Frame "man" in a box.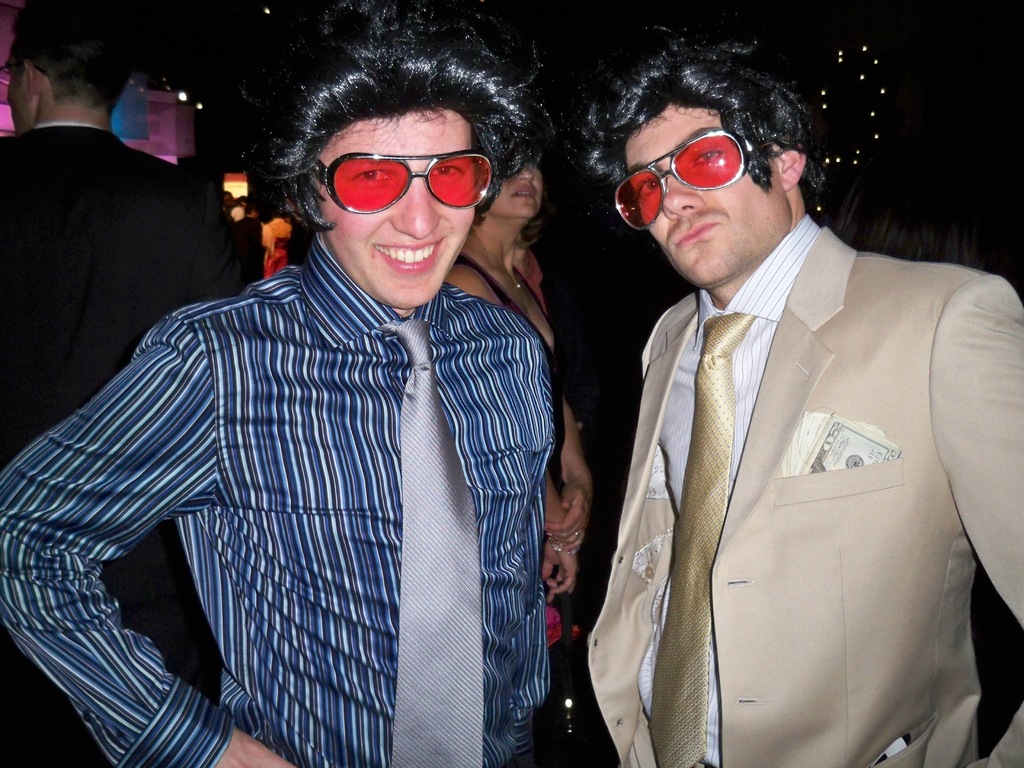
Rect(0, 0, 259, 767).
